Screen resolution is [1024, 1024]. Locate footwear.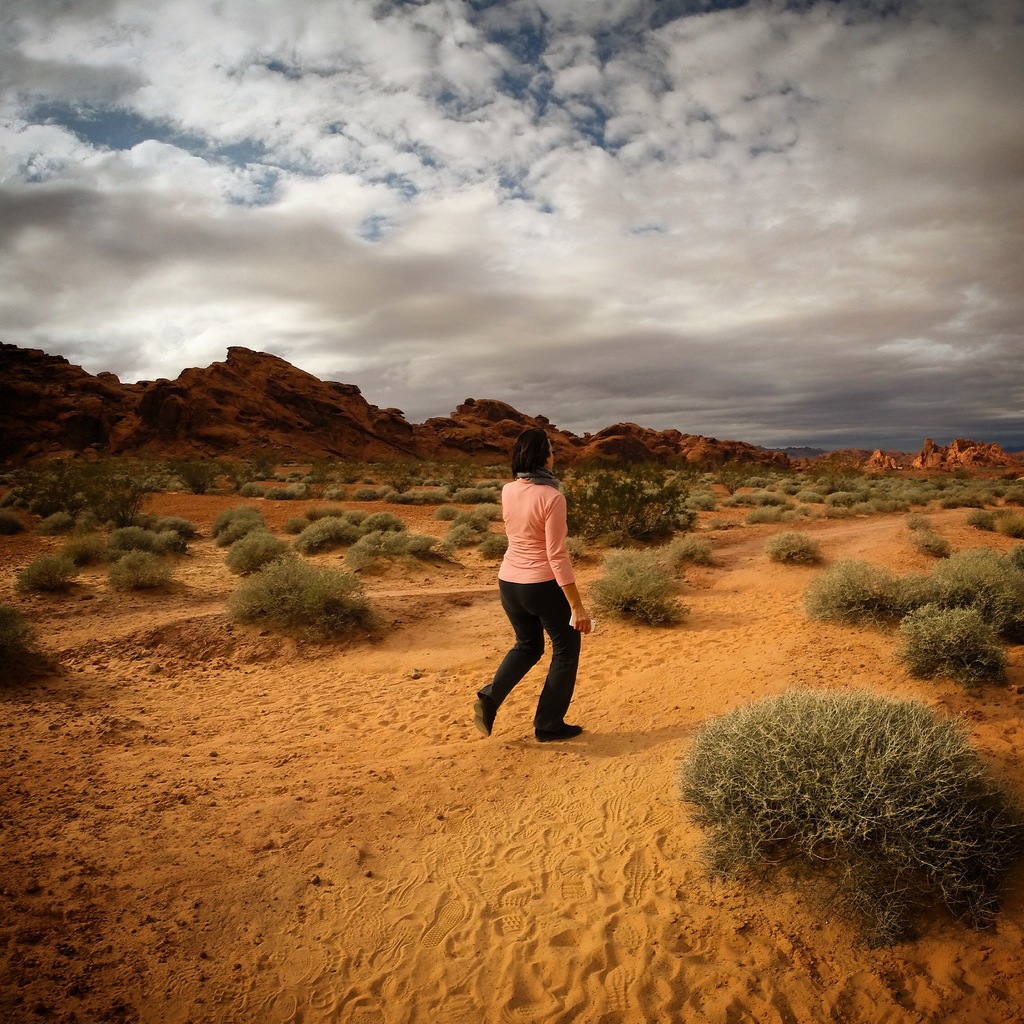
{"x1": 469, "y1": 690, "x2": 490, "y2": 742}.
